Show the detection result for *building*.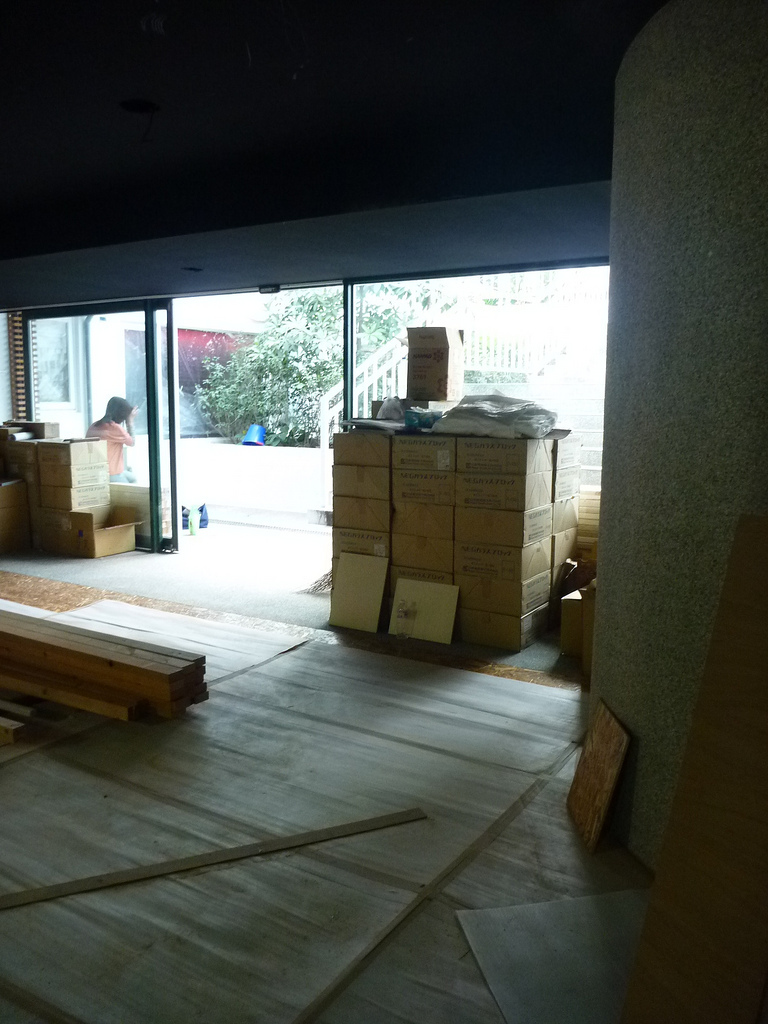
box=[0, 0, 767, 1023].
